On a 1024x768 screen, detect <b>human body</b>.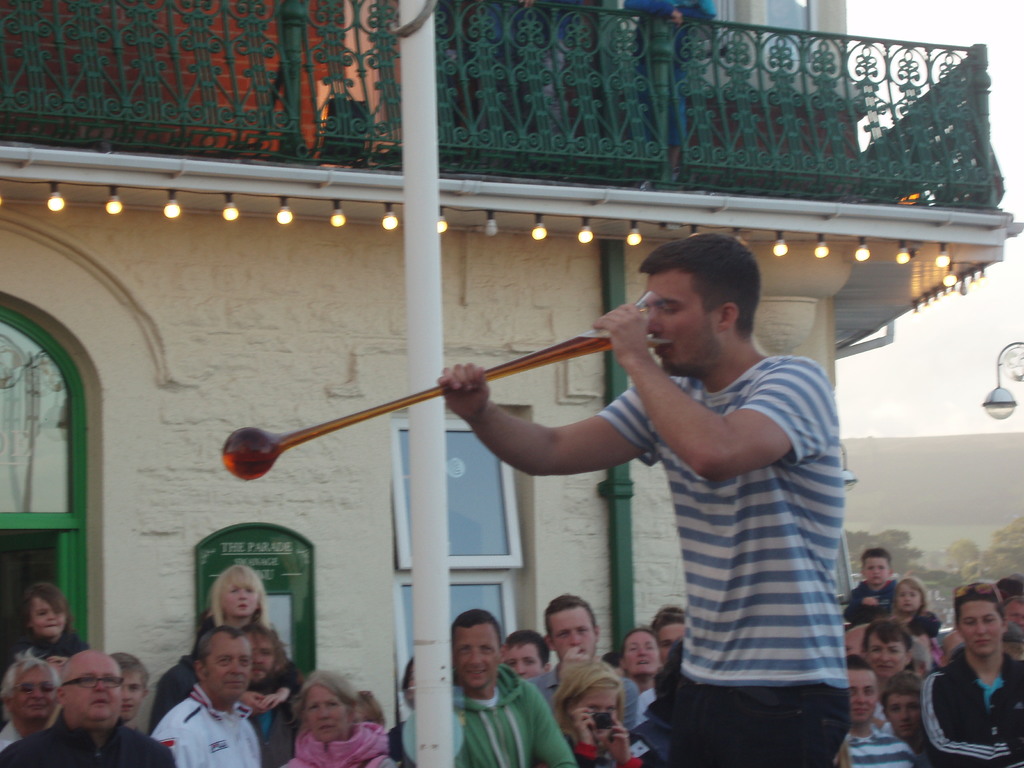
x1=423, y1=243, x2=877, y2=740.
